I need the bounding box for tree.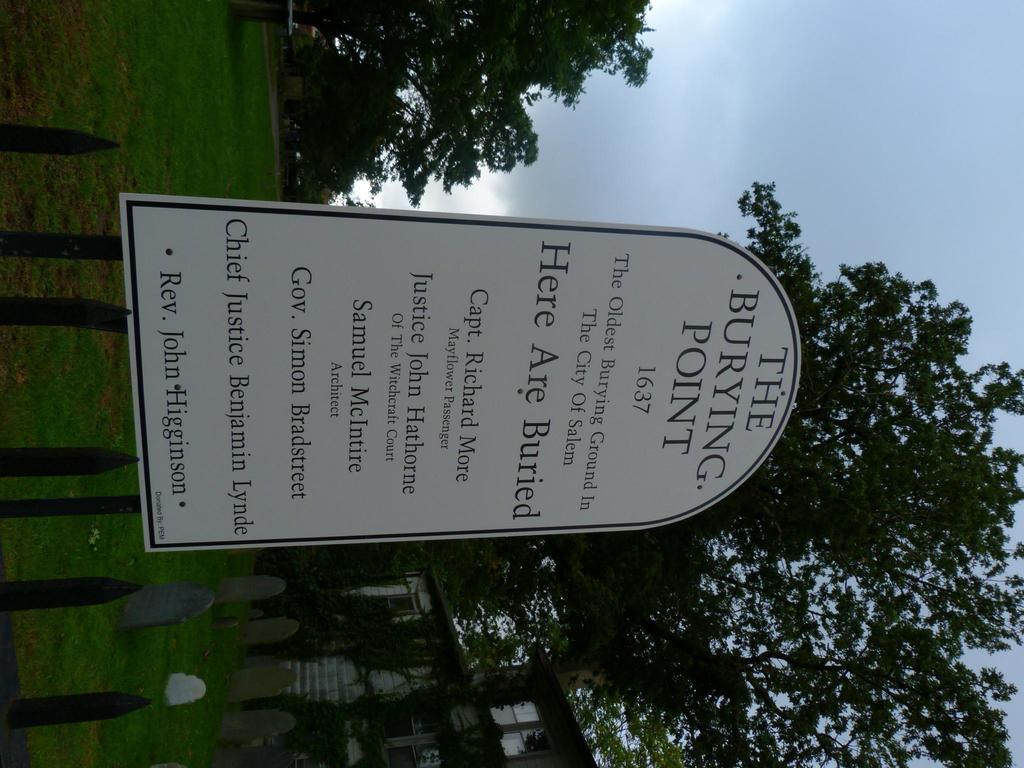
Here it is: 433,191,1023,767.
